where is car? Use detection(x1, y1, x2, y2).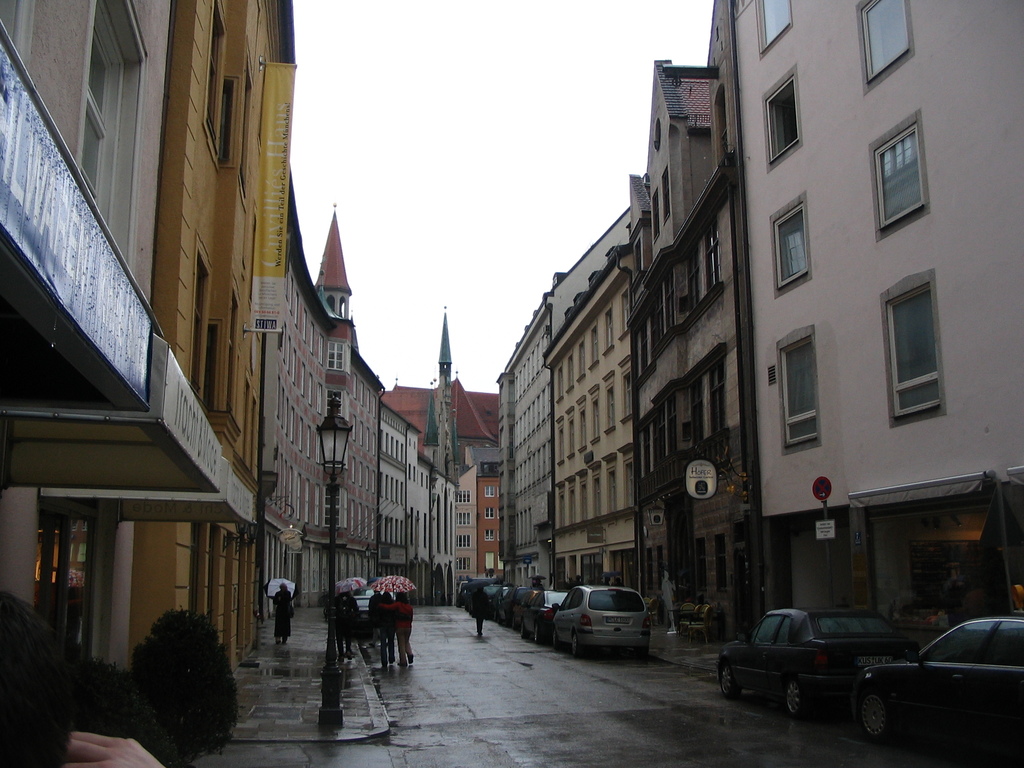
detection(523, 586, 565, 641).
